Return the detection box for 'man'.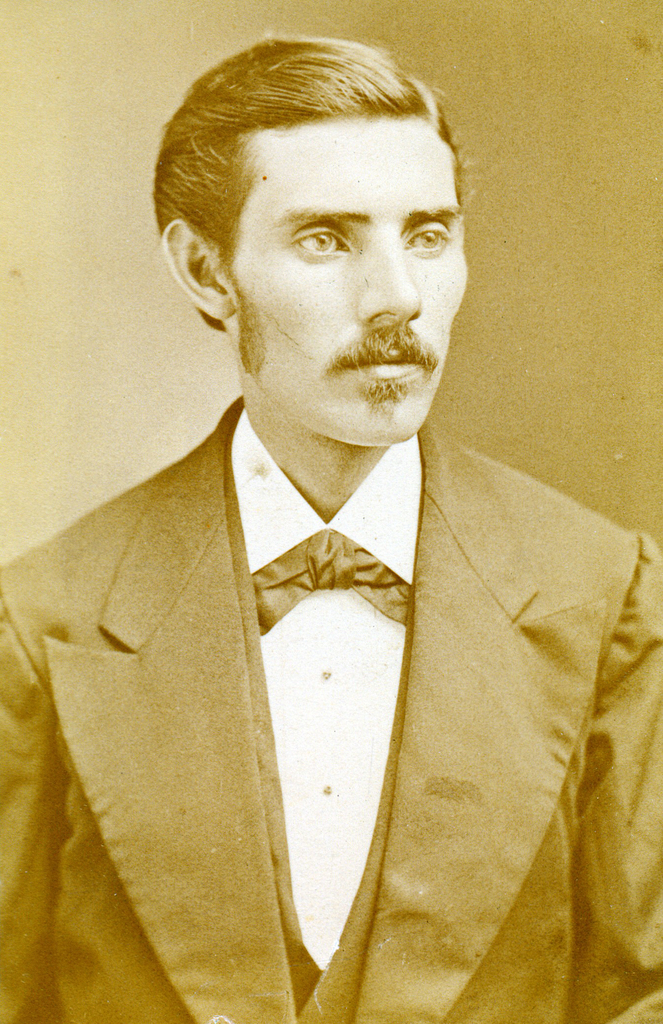
[x1=21, y1=10, x2=596, y2=1020].
